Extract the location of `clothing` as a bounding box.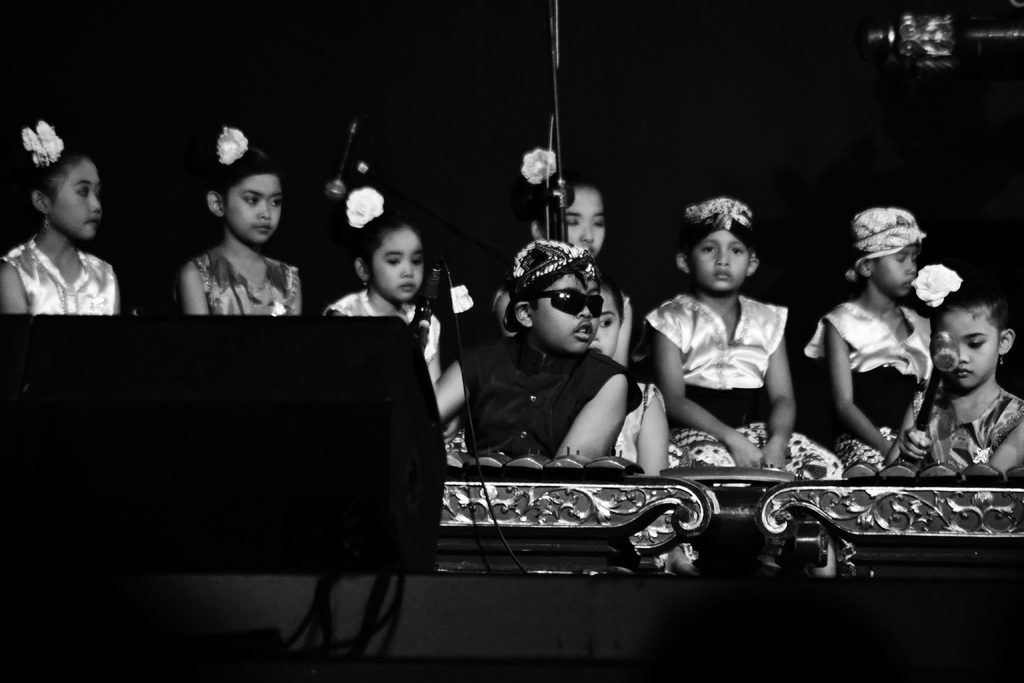
l=902, t=392, r=1023, b=465.
